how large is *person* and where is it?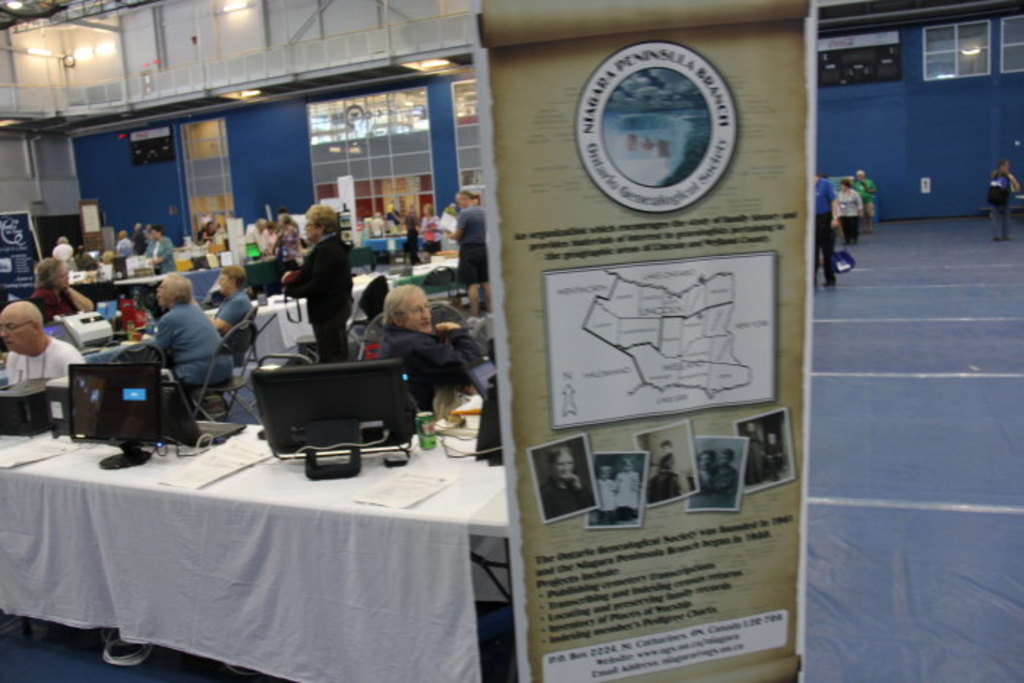
Bounding box: Rect(1, 300, 85, 383).
